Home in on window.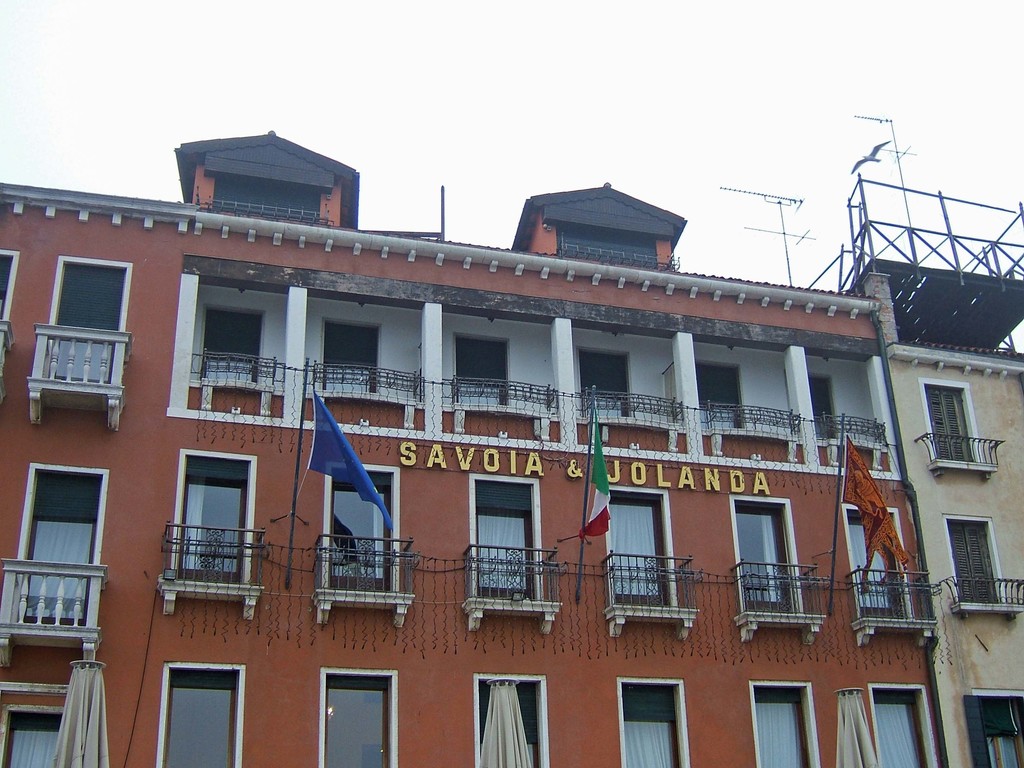
Homed in at 614,676,689,764.
